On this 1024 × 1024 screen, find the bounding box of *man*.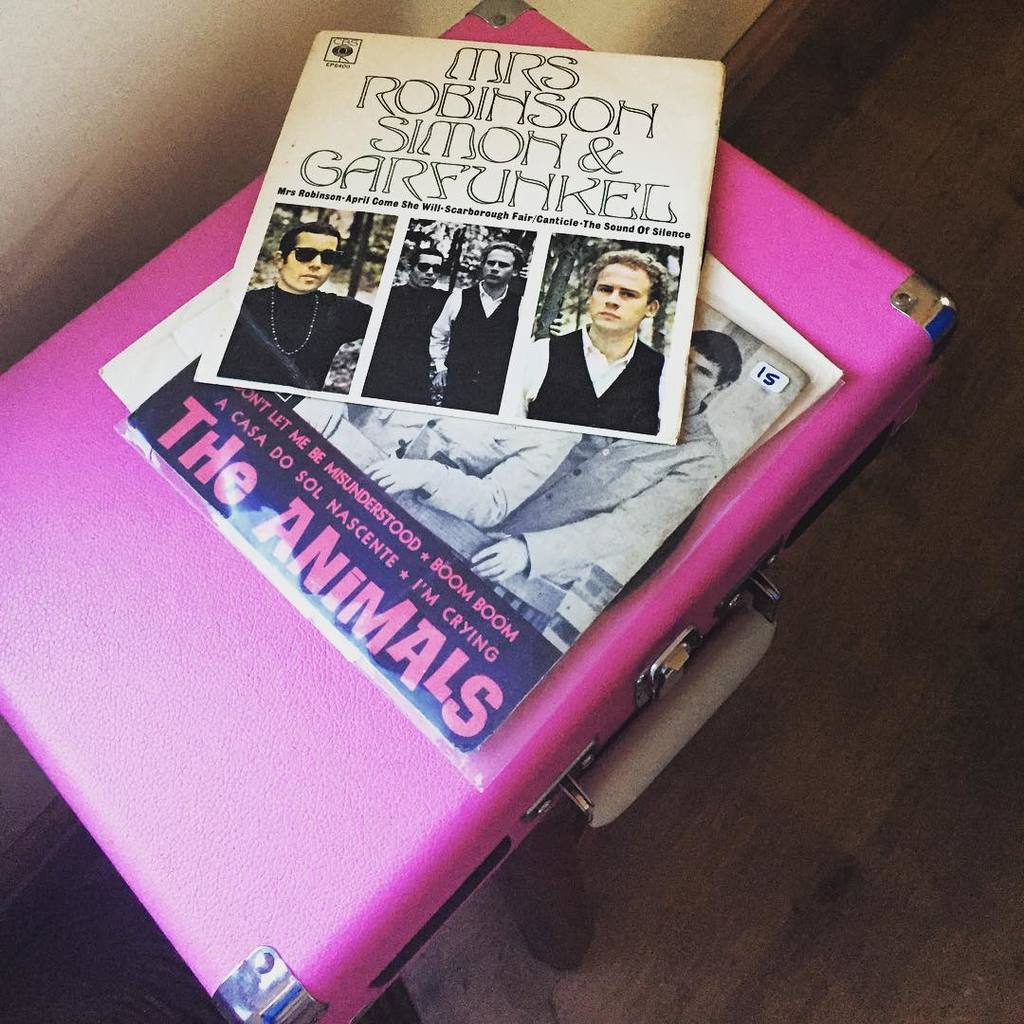
Bounding box: bbox=(423, 244, 529, 413).
